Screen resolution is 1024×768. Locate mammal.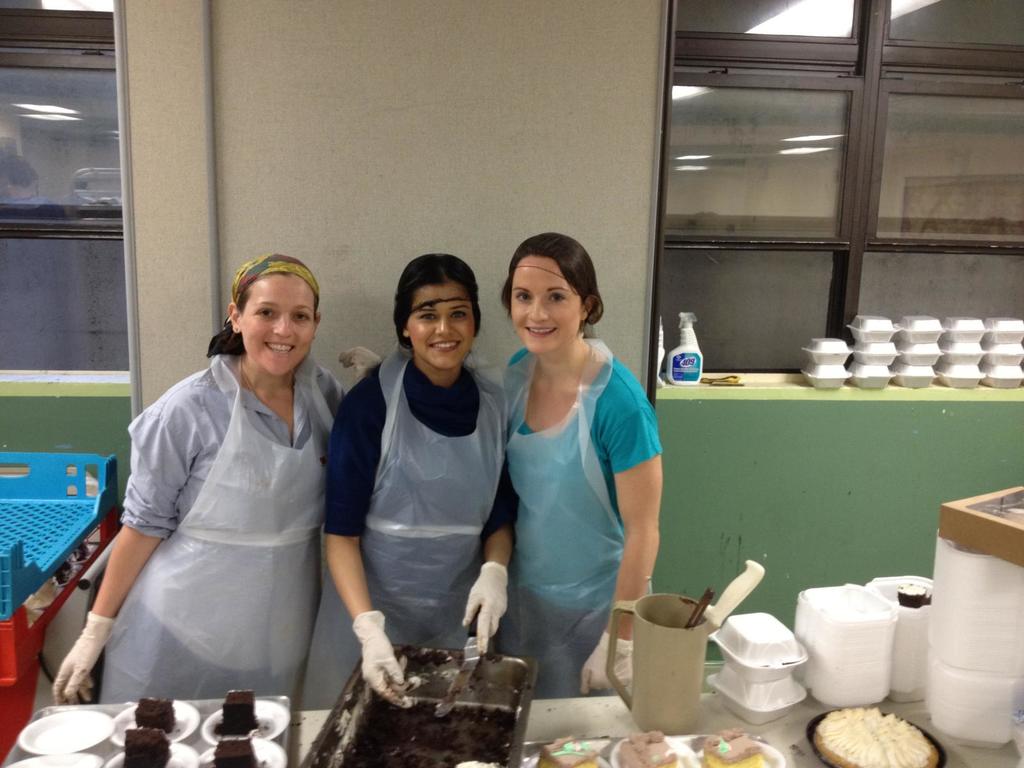
region(55, 252, 380, 705).
